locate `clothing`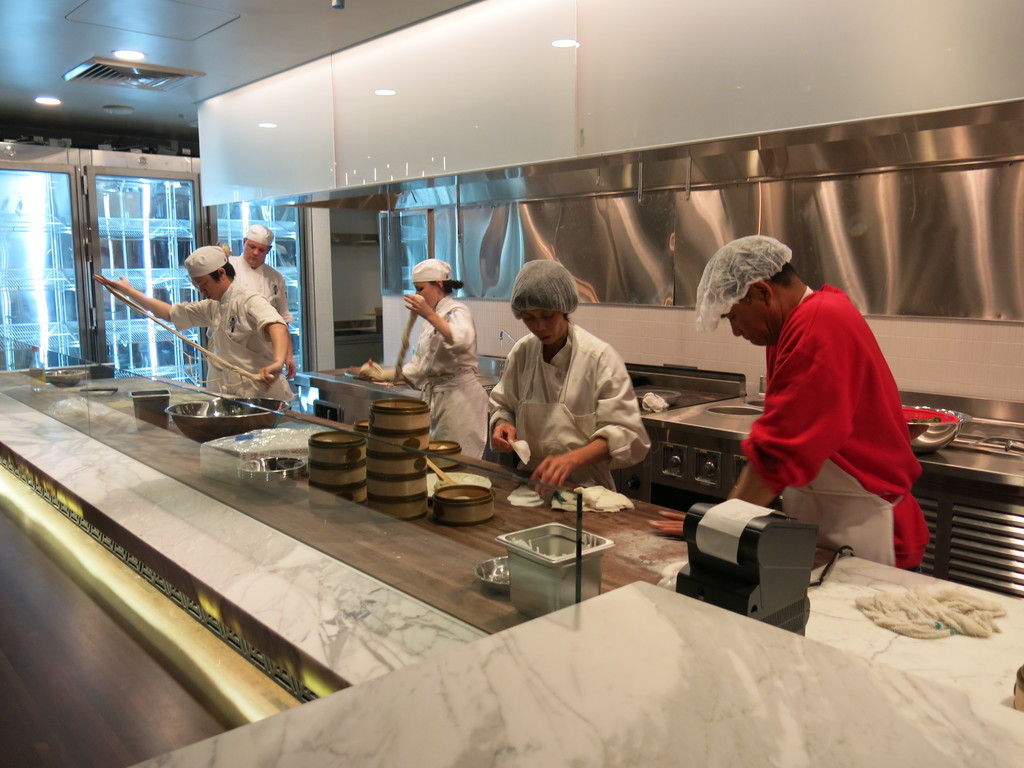
[x1=395, y1=296, x2=490, y2=461]
